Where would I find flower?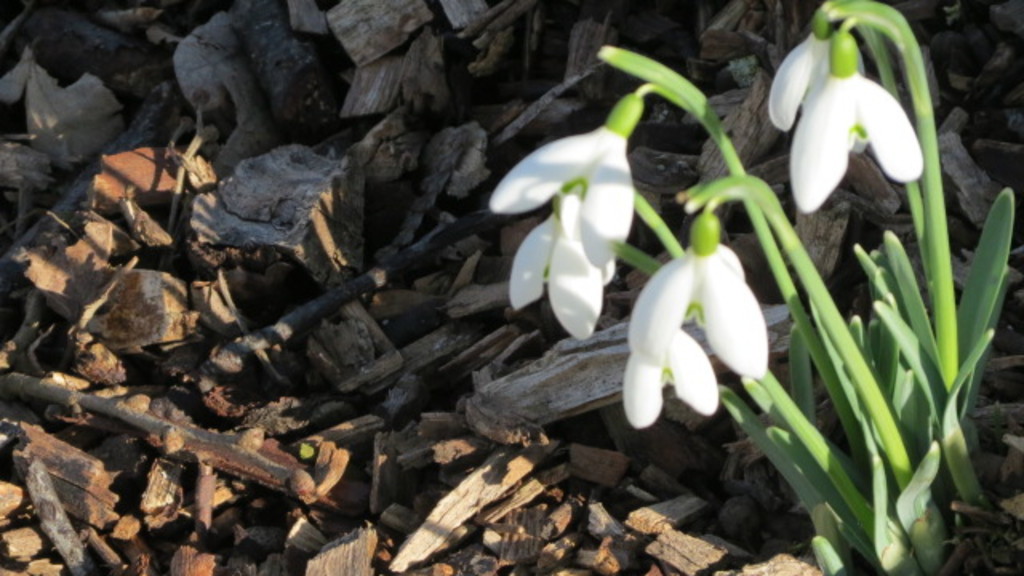
At (762,27,875,155).
